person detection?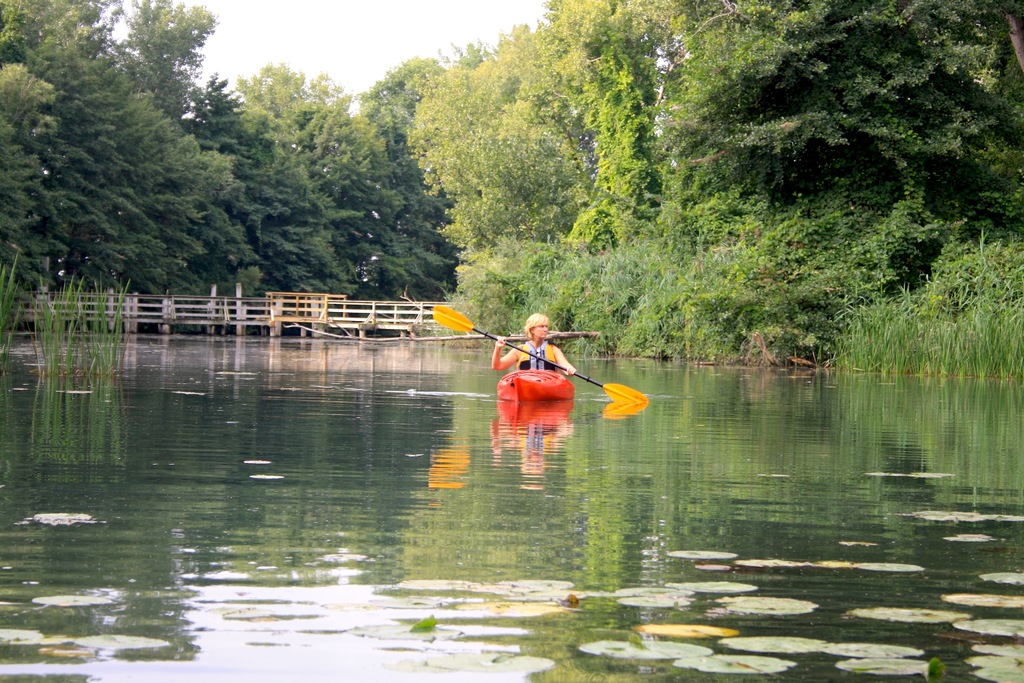
box(492, 314, 579, 377)
